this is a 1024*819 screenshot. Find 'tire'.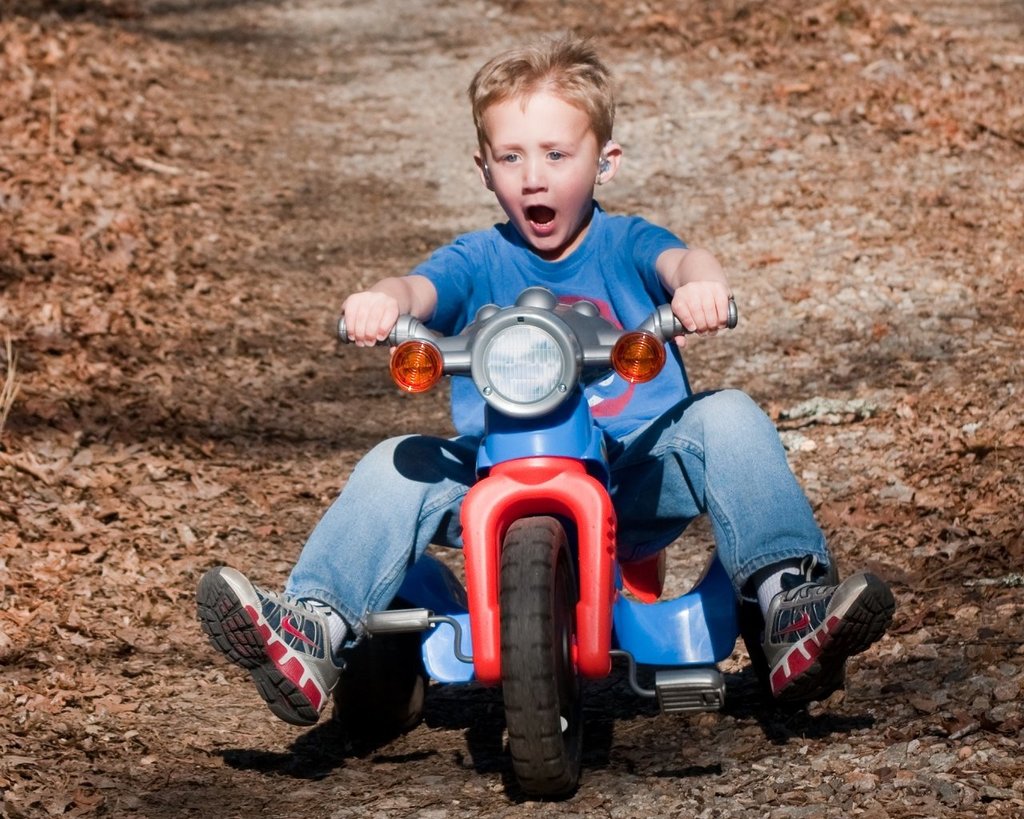
Bounding box: bbox=(506, 507, 586, 797).
